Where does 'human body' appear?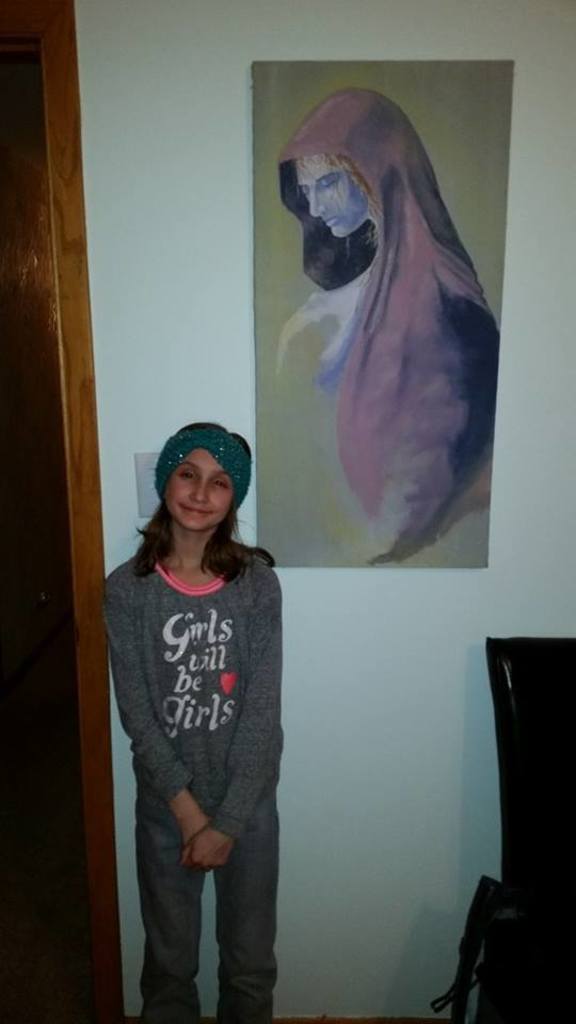
Appears at bbox=(266, 83, 502, 565).
